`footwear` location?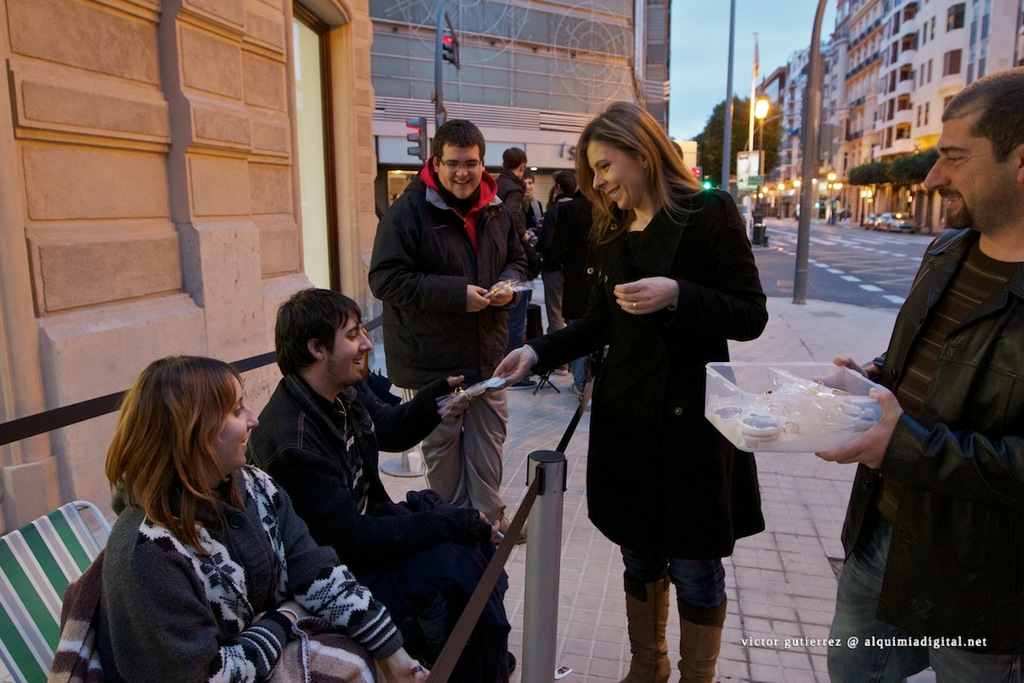
674 598 730 682
